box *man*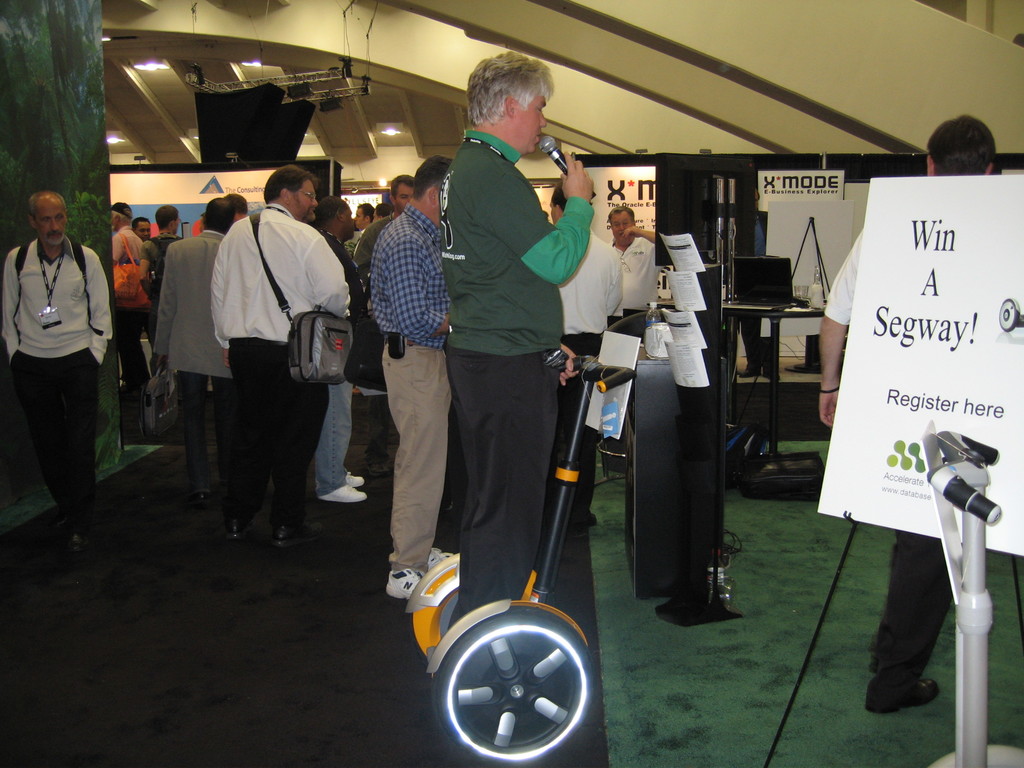
box=[0, 193, 113, 543]
